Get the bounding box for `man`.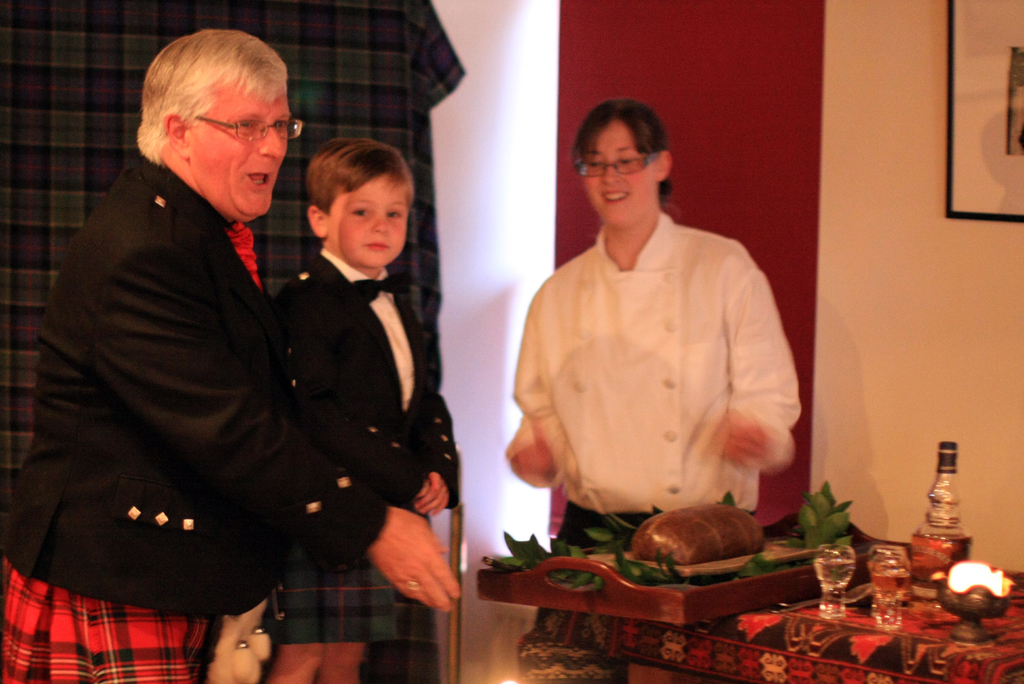
[490, 92, 825, 596].
